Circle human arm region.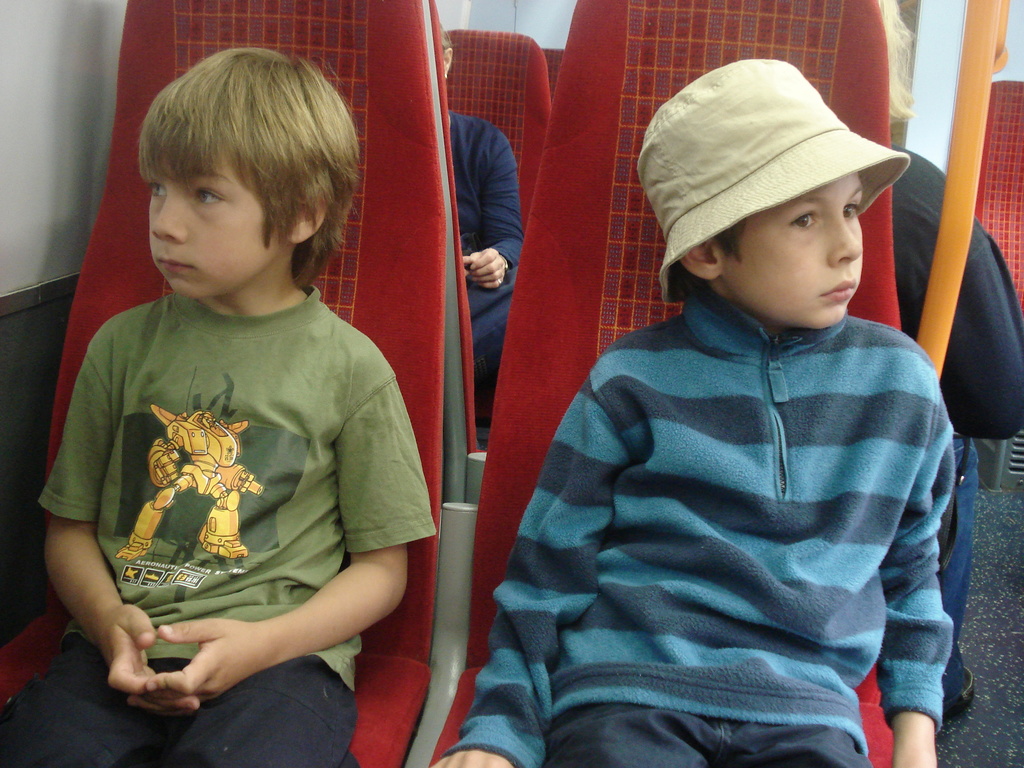
Region: select_region(463, 138, 525, 291).
